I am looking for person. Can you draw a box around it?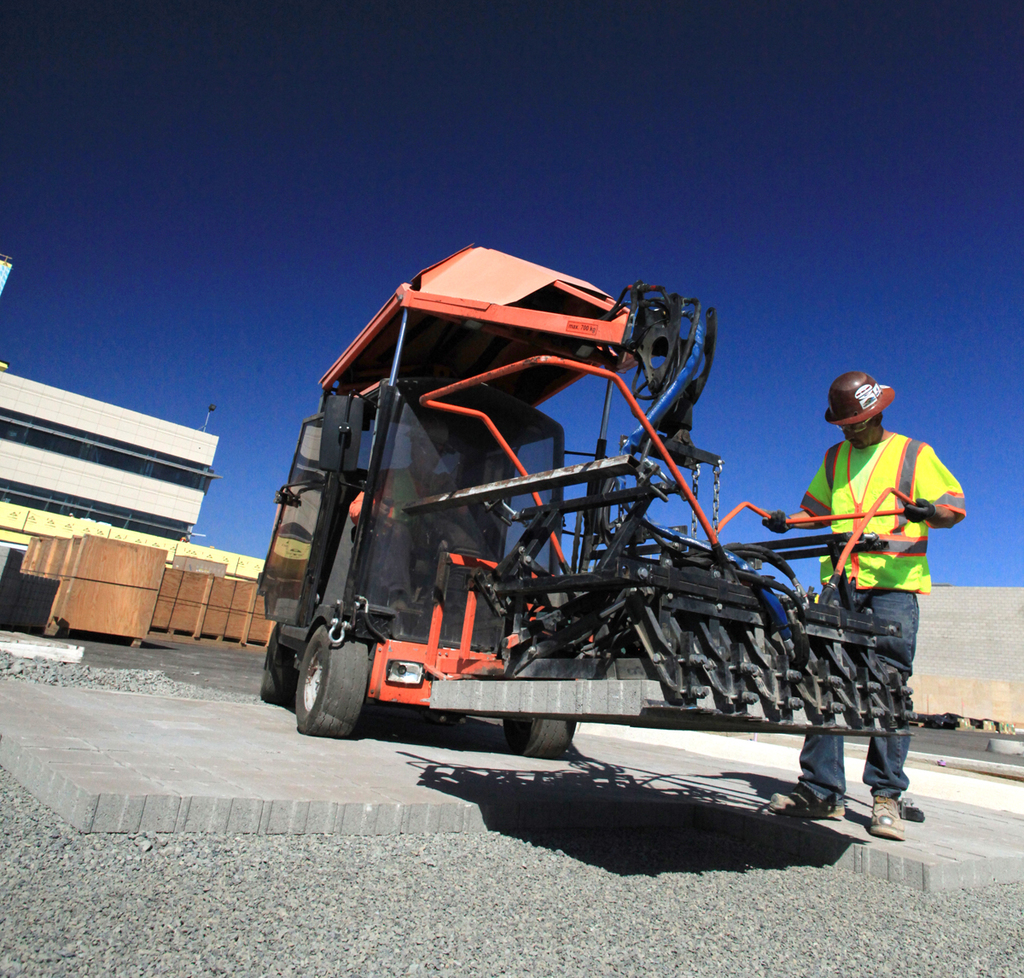
Sure, the bounding box is [760, 368, 970, 843].
